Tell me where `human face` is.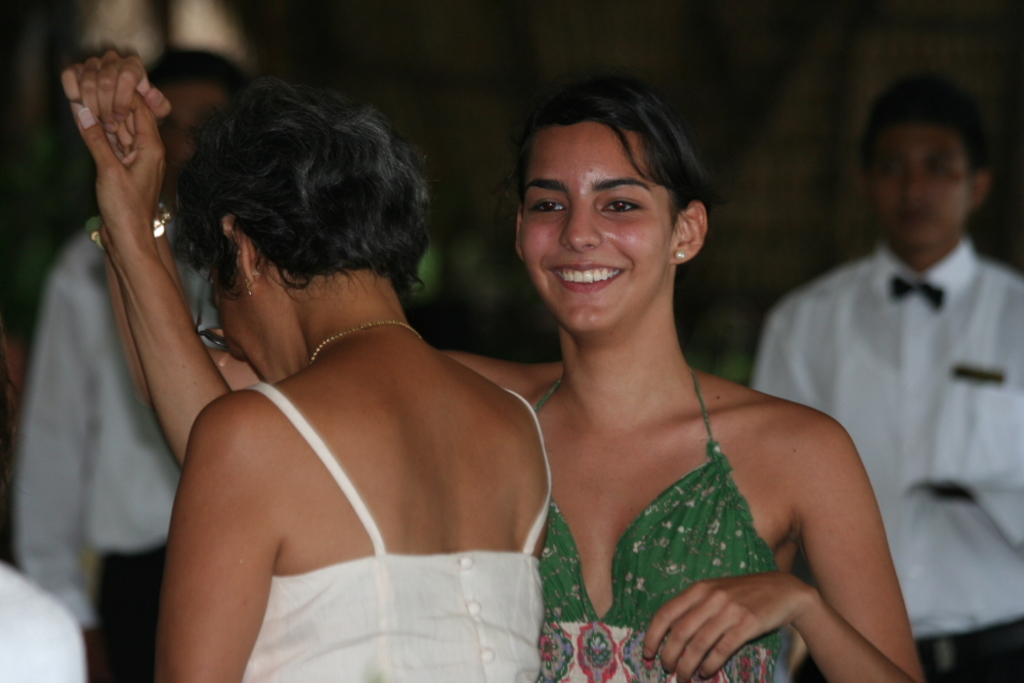
`human face` is at 519:130:674:336.
